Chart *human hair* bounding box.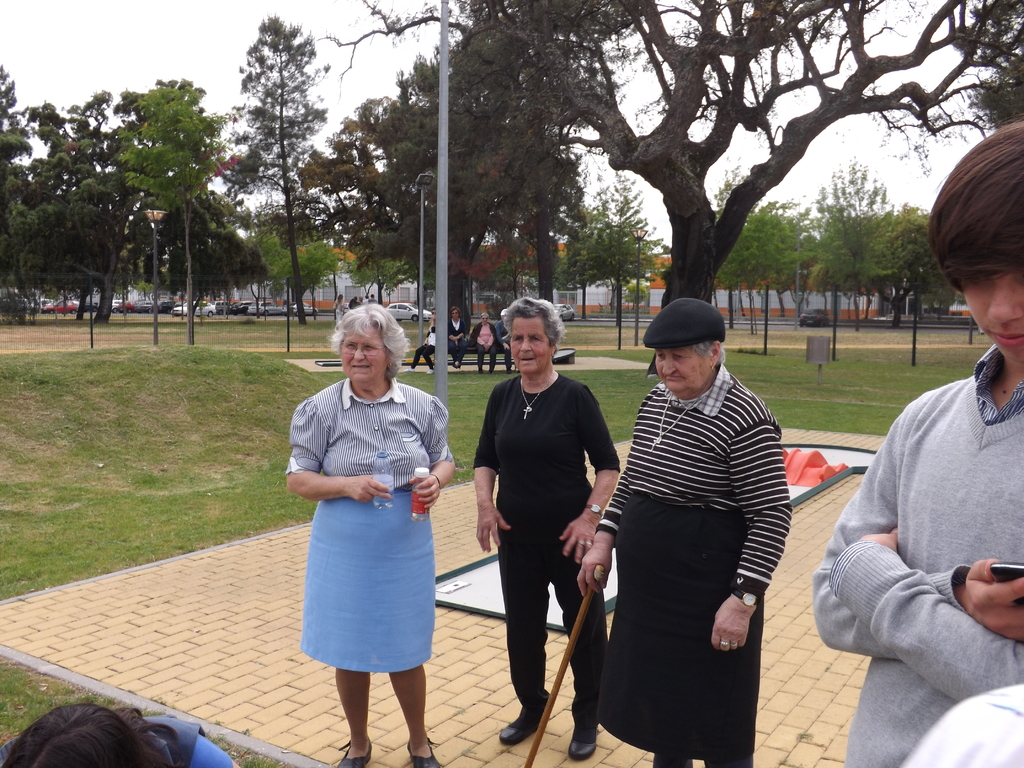
Charted: box(329, 303, 408, 378).
